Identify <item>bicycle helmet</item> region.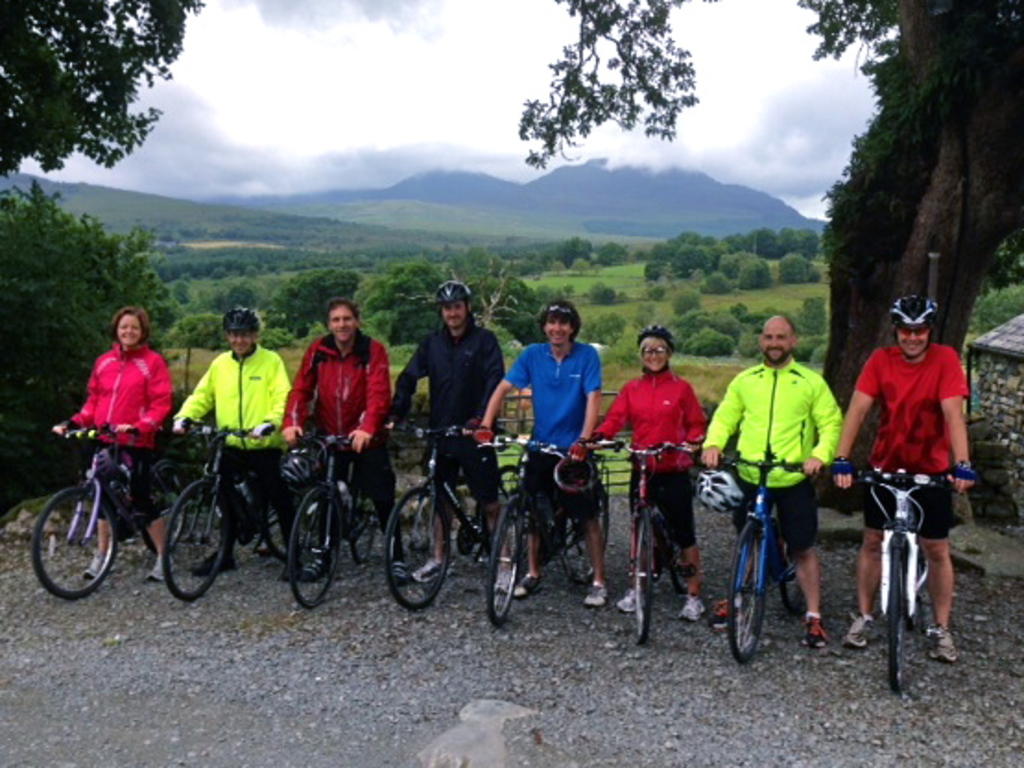
Region: bbox(441, 282, 461, 301).
